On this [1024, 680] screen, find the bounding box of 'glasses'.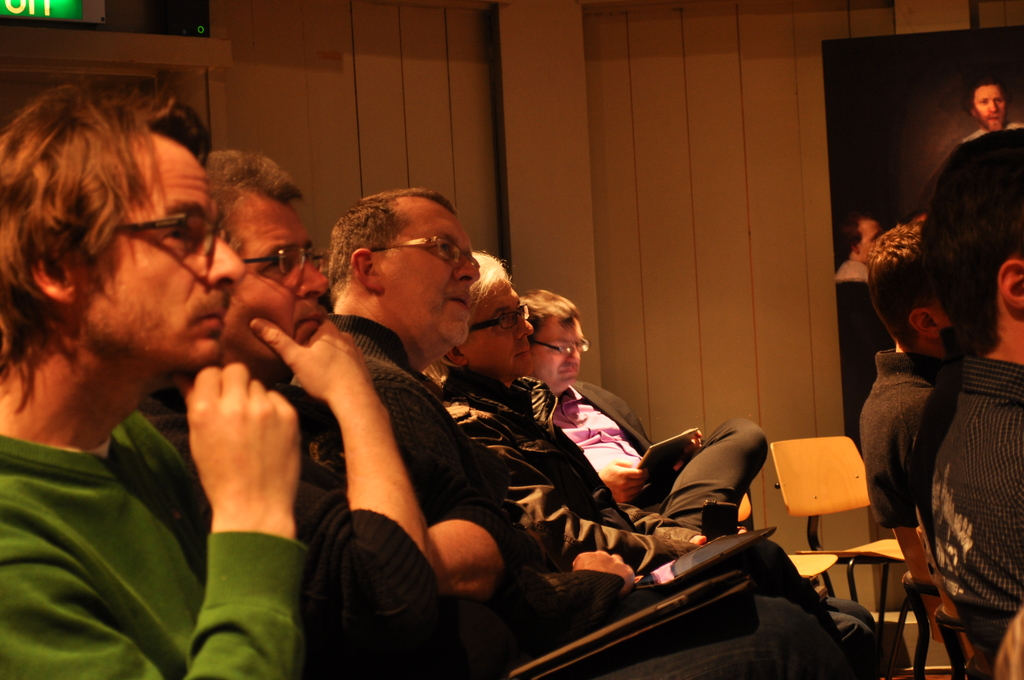
Bounding box: x1=241 y1=245 x2=323 y2=286.
